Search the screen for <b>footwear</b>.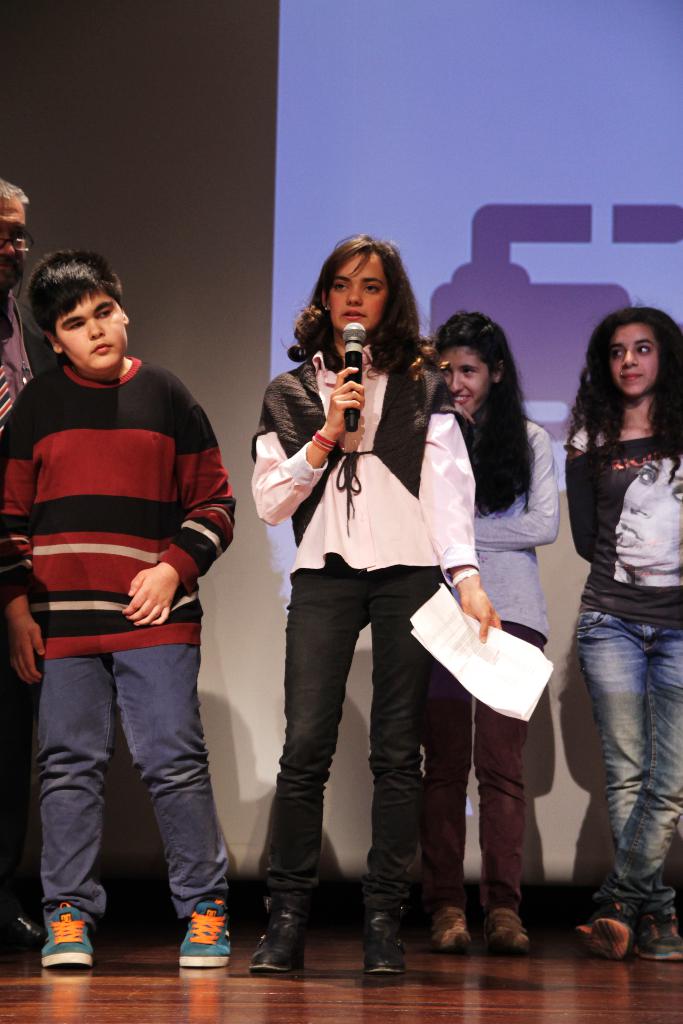
Found at (left=487, top=900, right=525, bottom=949).
